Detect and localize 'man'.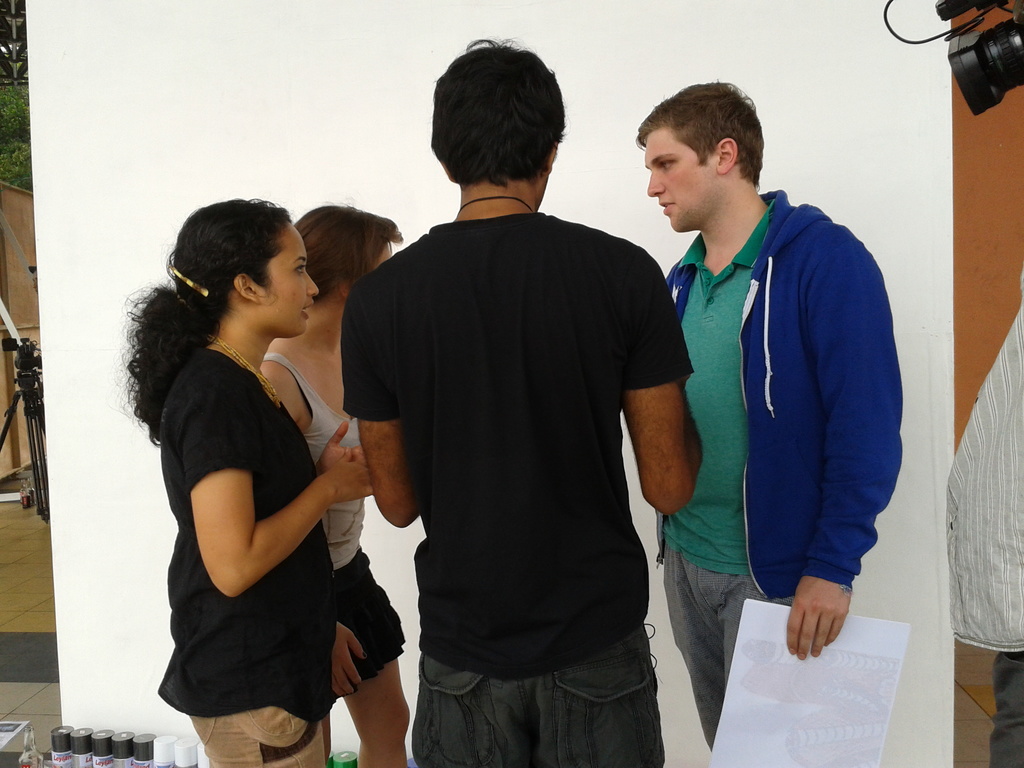
Localized at box=[327, 90, 714, 763].
